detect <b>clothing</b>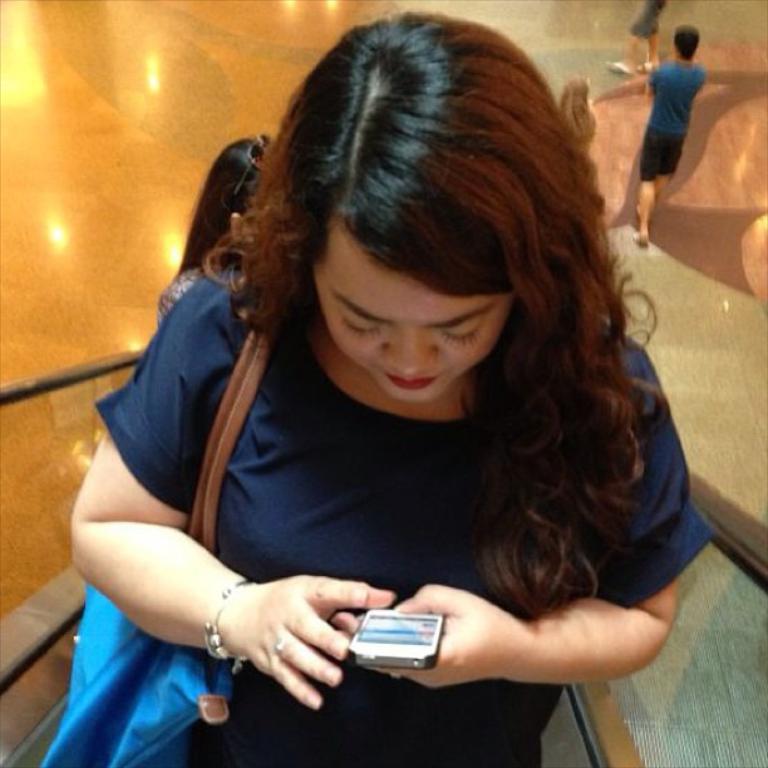
[x1=115, y1=225, x2=650, y2=723]
